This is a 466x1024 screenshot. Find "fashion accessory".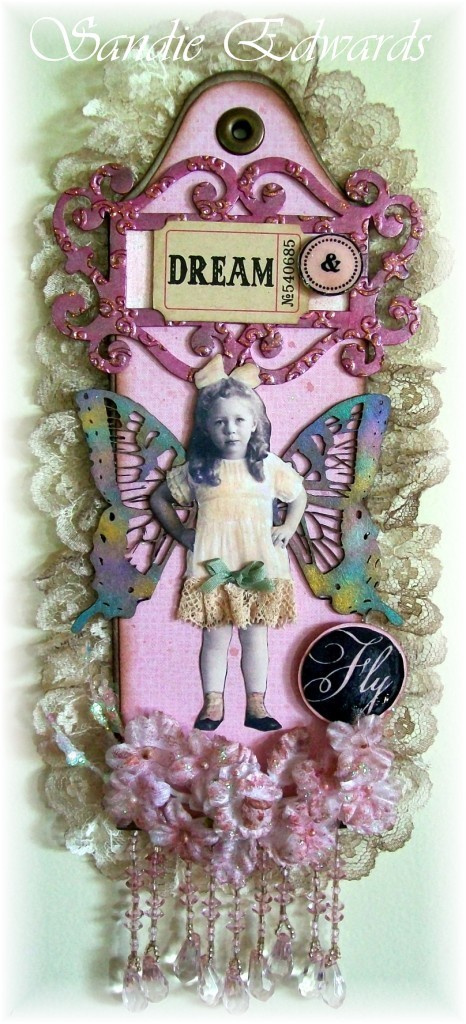
Bounding box: <bbox>242, 712, 281, 734</bbox>.
